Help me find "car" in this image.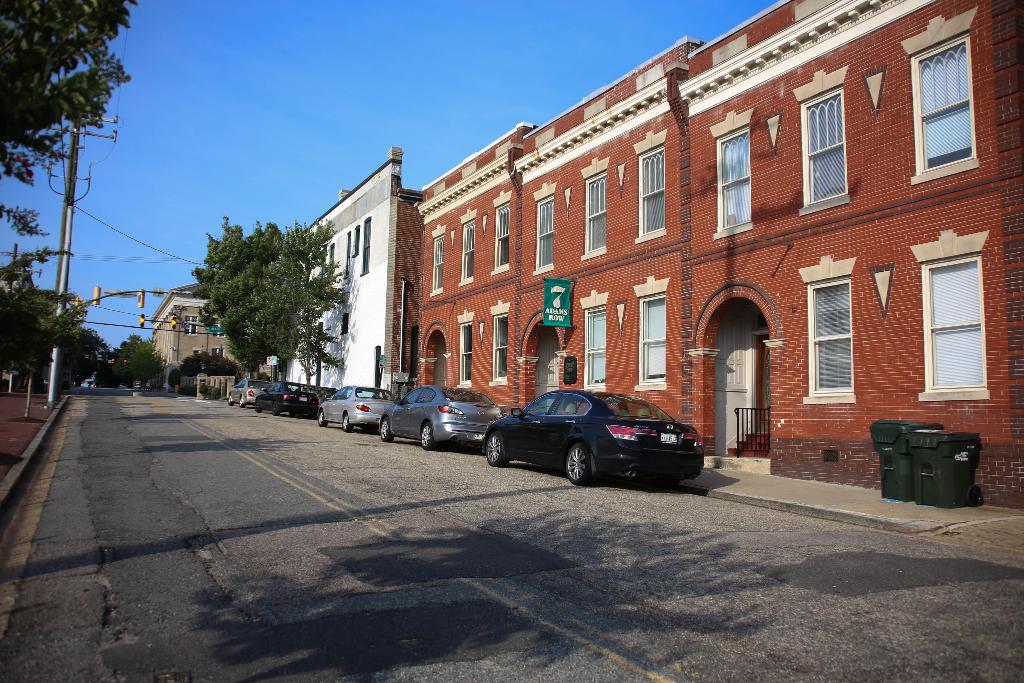
Found it: box(485, 386, 726, 492).
